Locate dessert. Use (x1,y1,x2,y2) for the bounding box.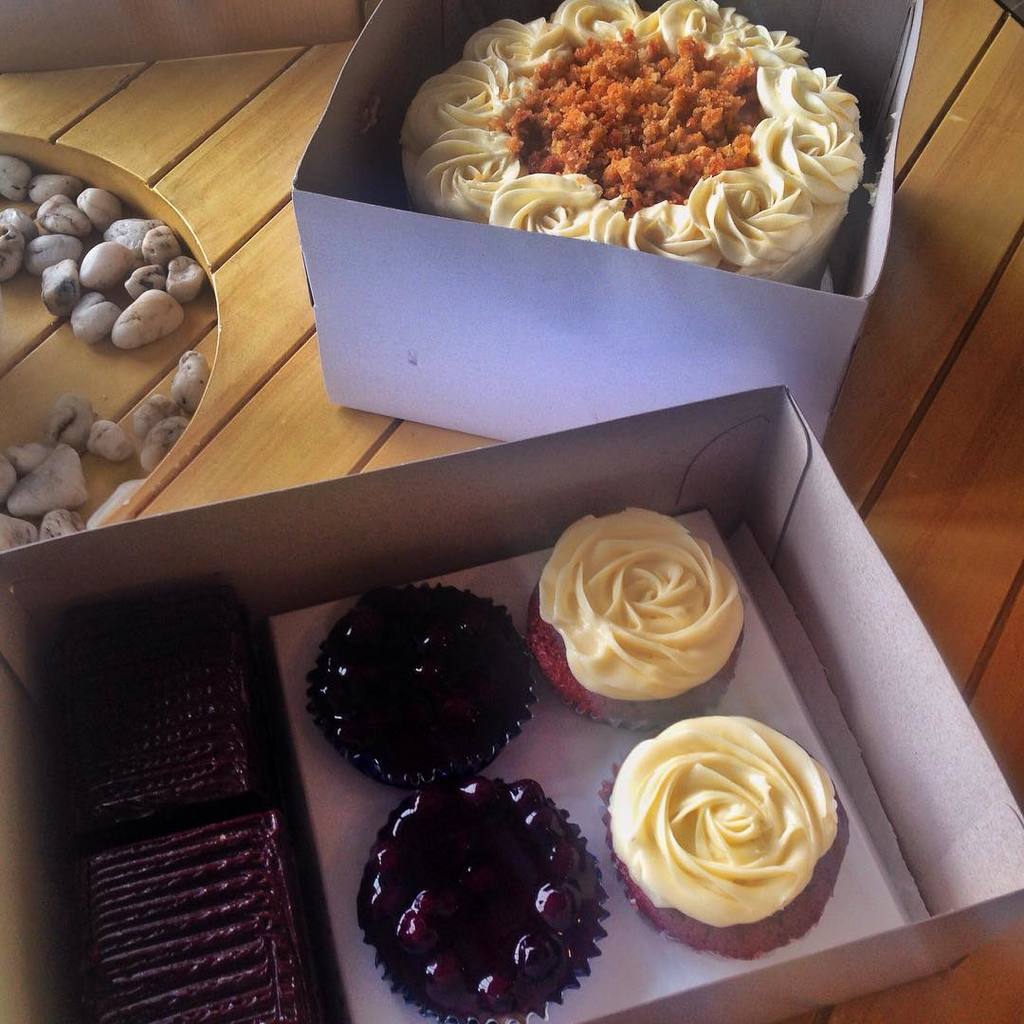
(354,780,607,1023).
